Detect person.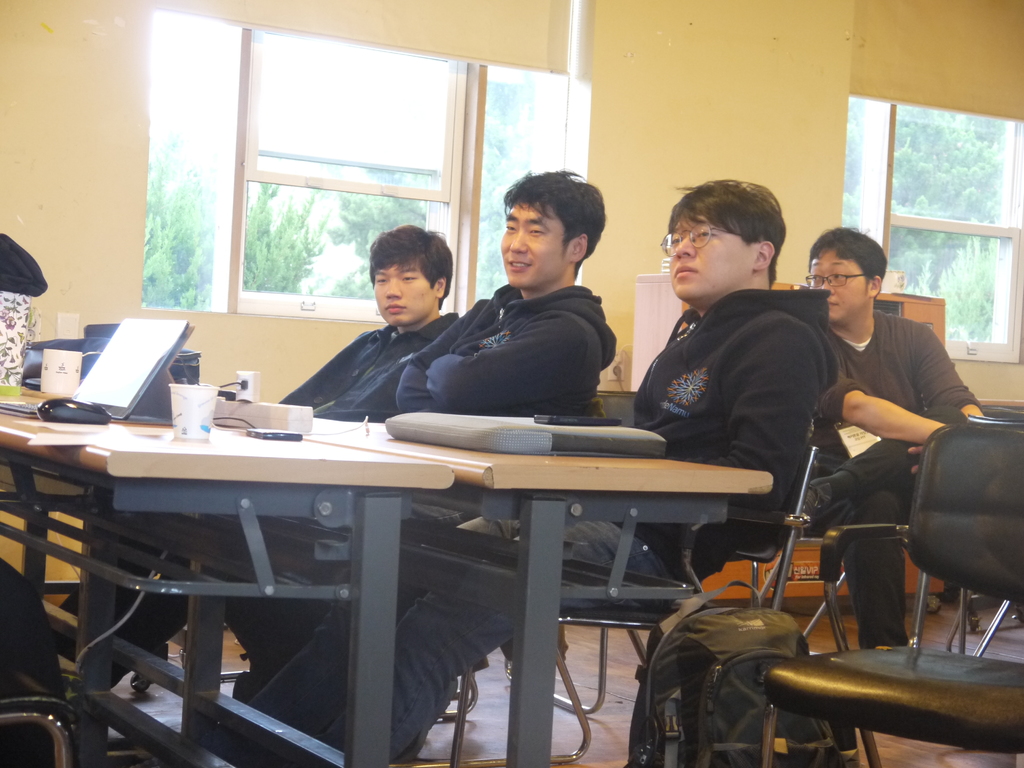
Detected at (x1=210, y1=176, x2=609, y2=707).
